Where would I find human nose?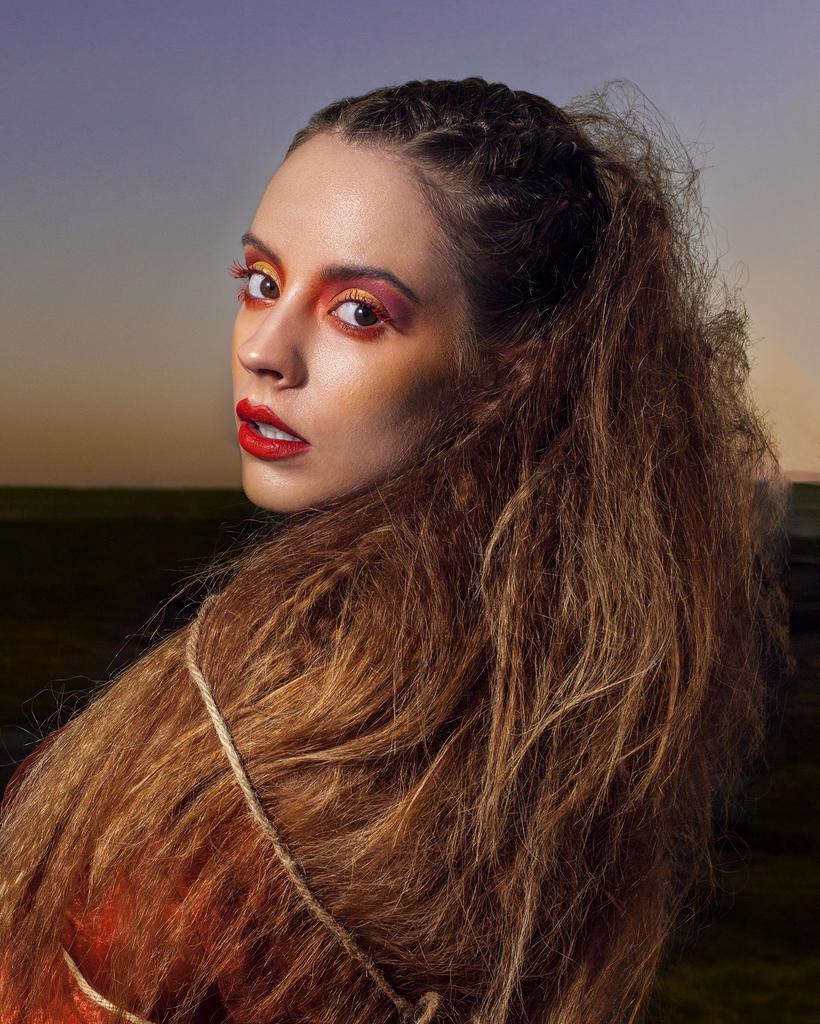
At Rect(233, 284, 300, 392).
